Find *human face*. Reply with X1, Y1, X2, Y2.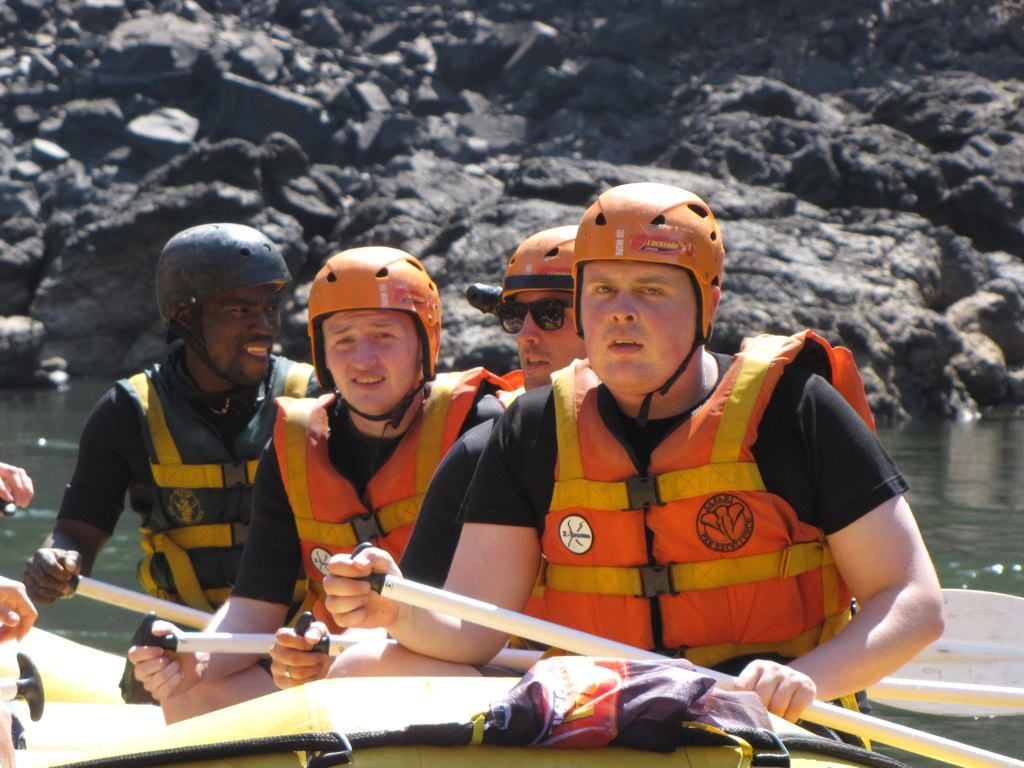
198, 287, 278, 383.
